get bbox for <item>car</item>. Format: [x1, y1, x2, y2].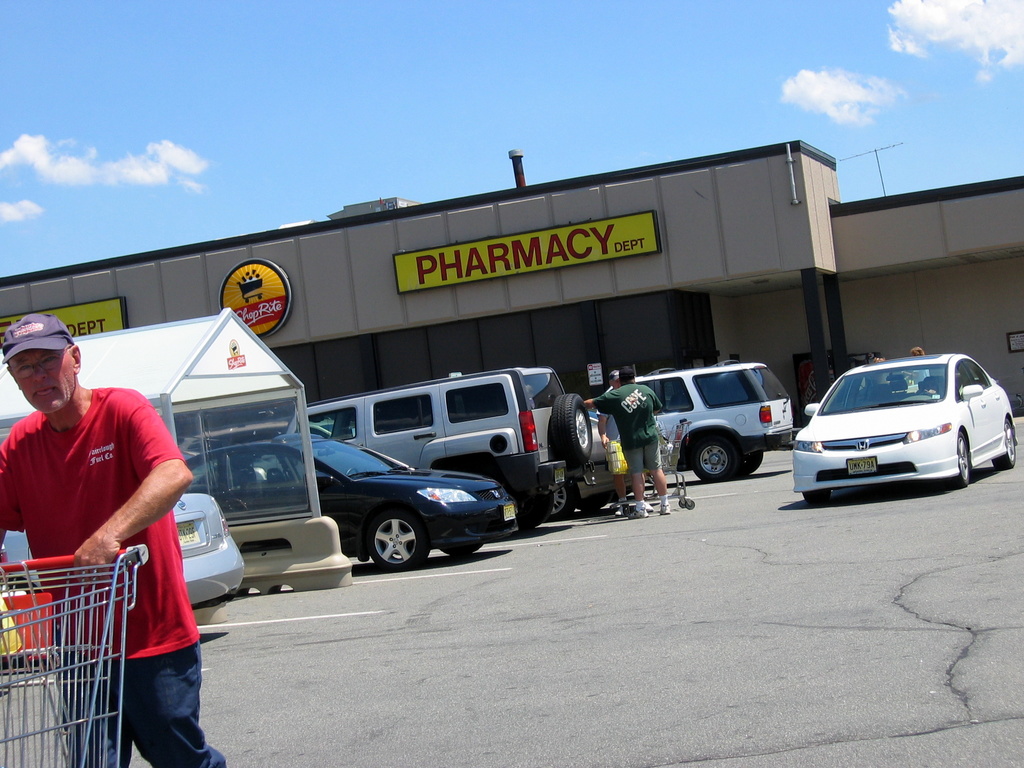
[596, 356, 794, 482].
